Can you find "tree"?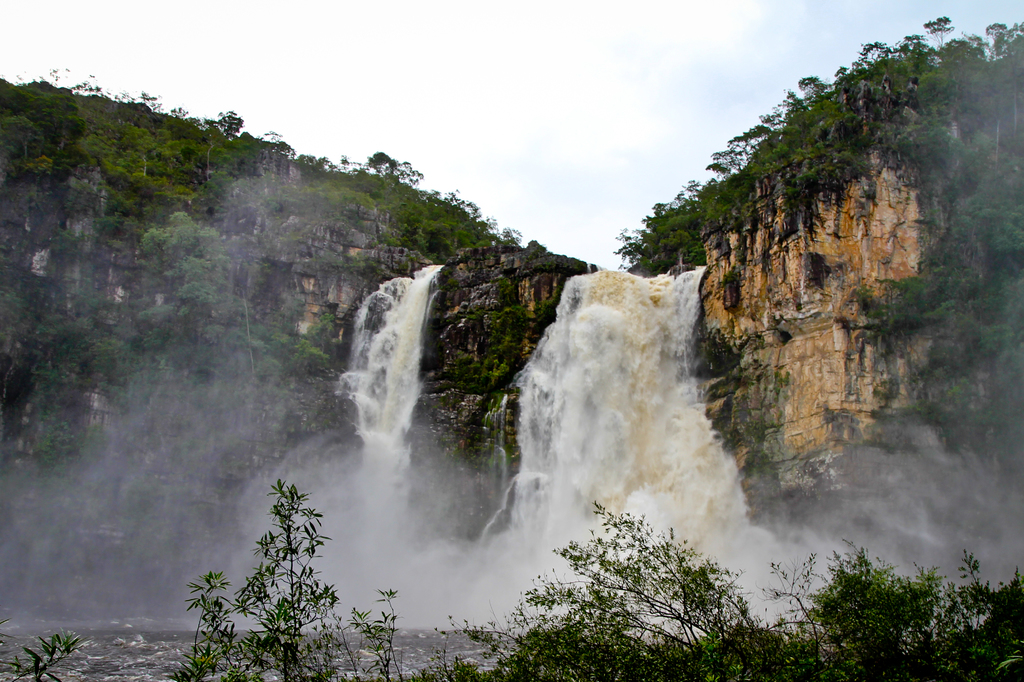
Yes, bounding box: [x1=678, y1=174, x2=703, y2=198].
